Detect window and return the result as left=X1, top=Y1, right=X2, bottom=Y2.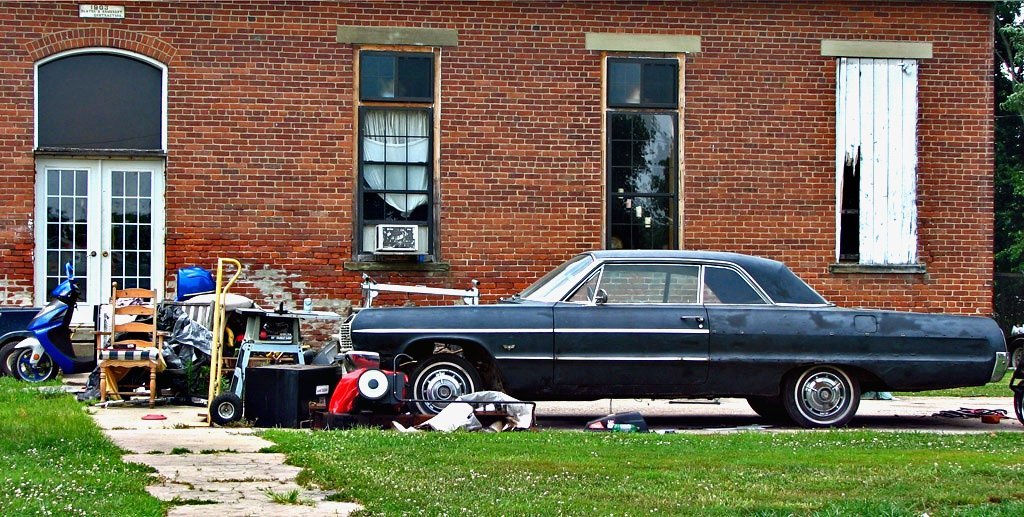
left=345, top=34, right=466, bottom=286.
